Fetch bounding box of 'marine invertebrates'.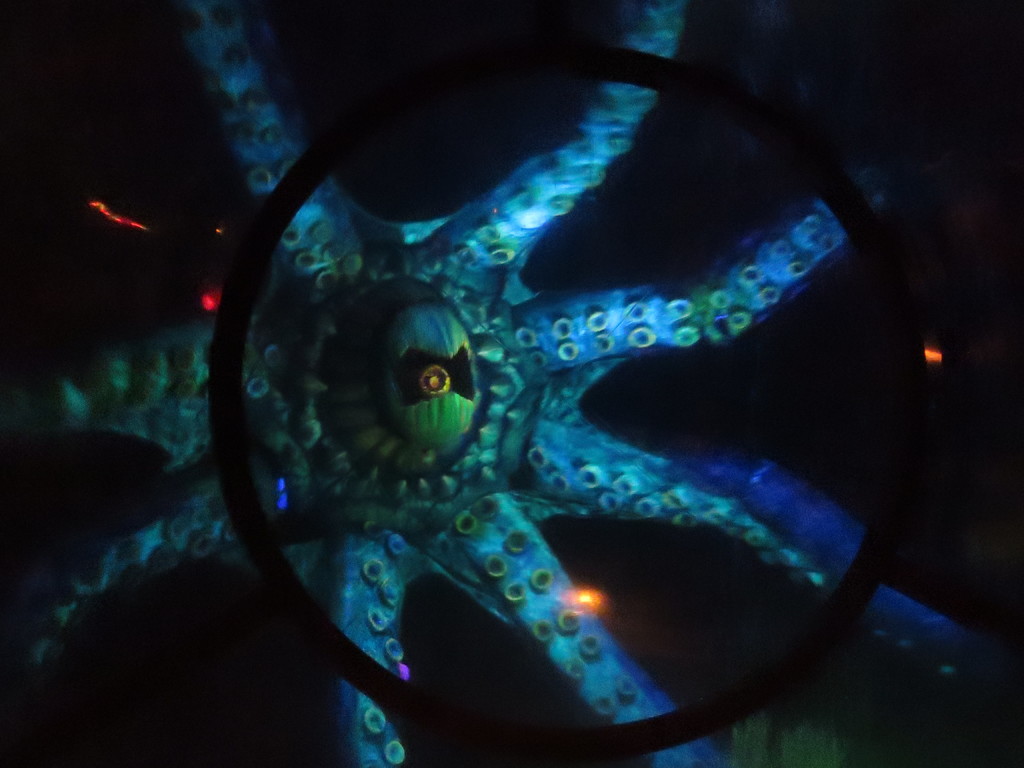
Bbox: rect(0, 0, 1018, 767).
